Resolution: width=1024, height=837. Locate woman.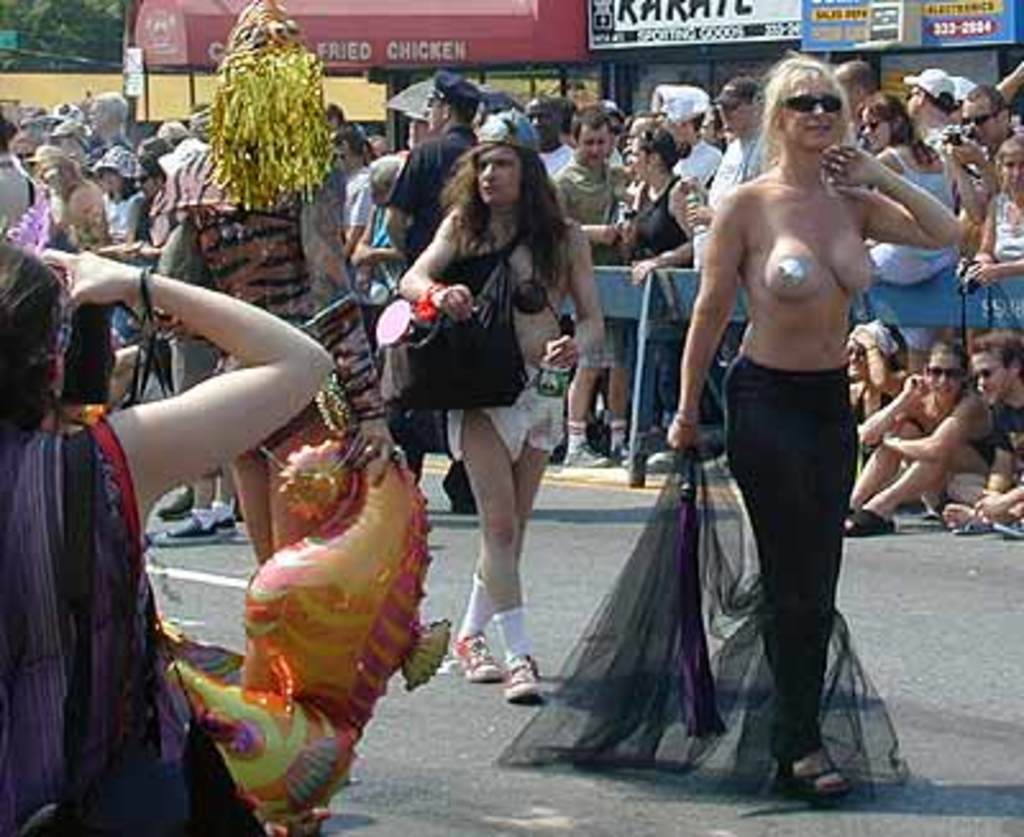
860:92:963:371.
